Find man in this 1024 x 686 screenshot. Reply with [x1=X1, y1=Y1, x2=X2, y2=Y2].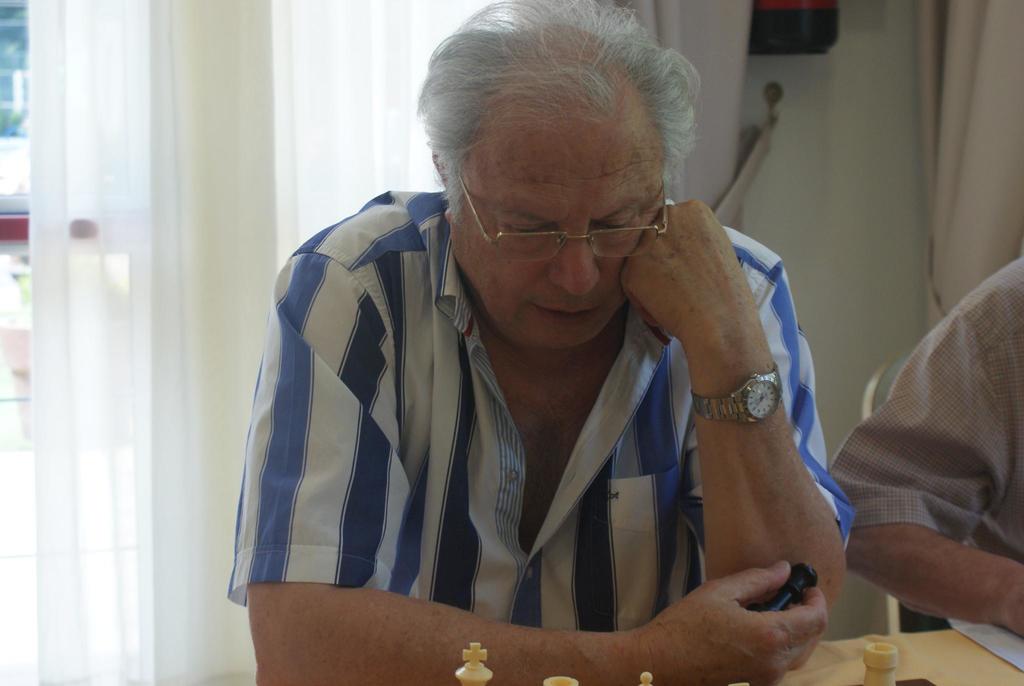
[x1=825, y1=260, x2=1023, y2=637].
